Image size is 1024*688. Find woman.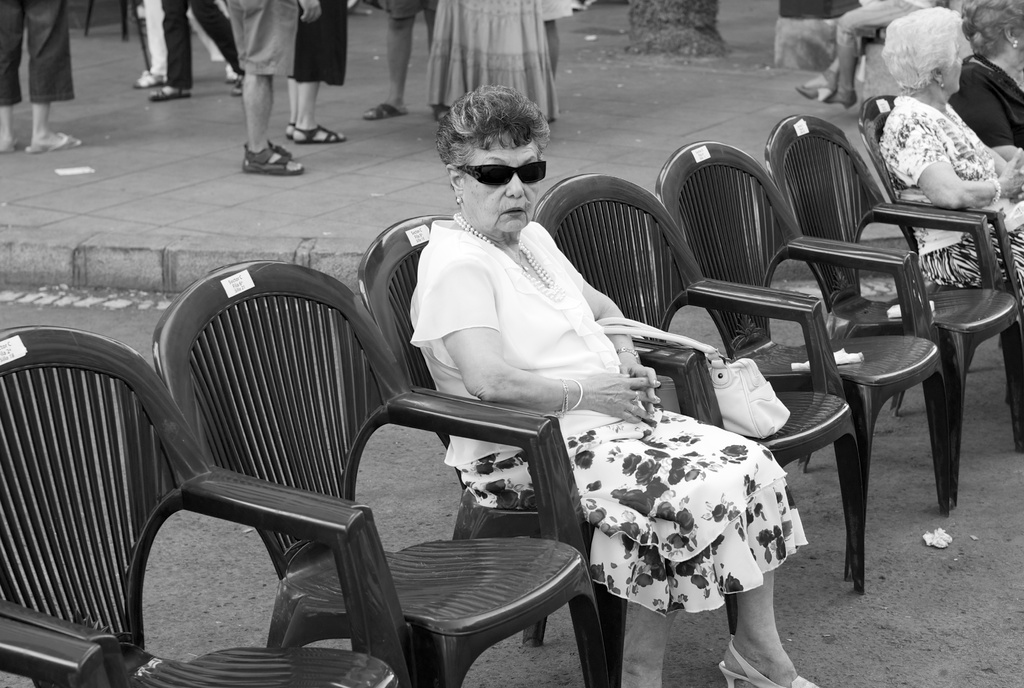
[left=403, top=81, right=823, bottom=687].
